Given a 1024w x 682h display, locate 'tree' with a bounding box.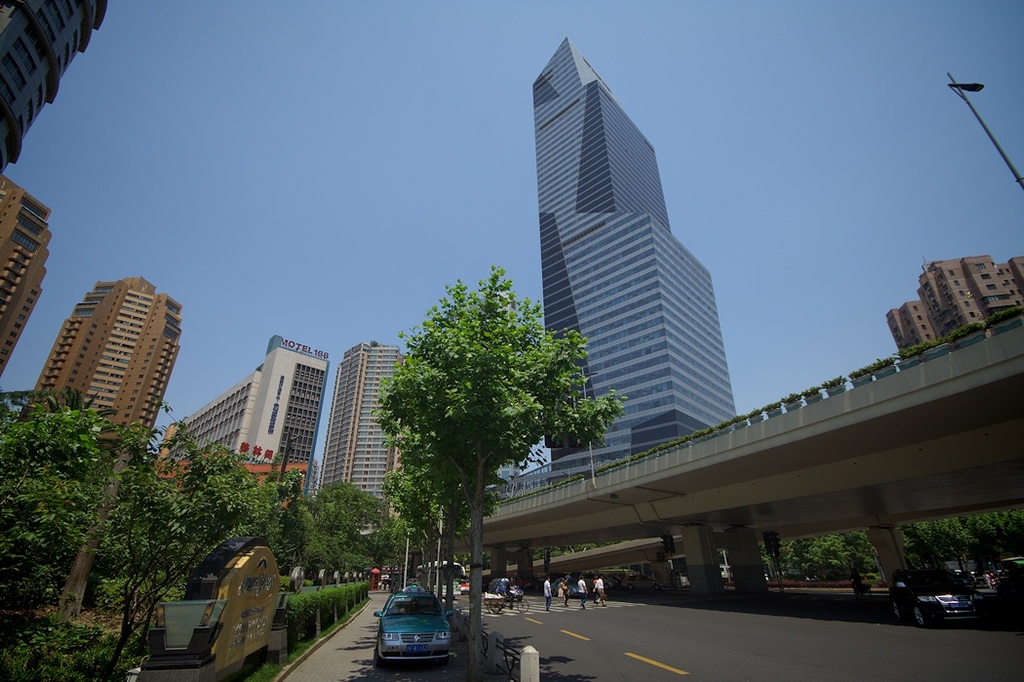
Located: 0:406:126:681.
